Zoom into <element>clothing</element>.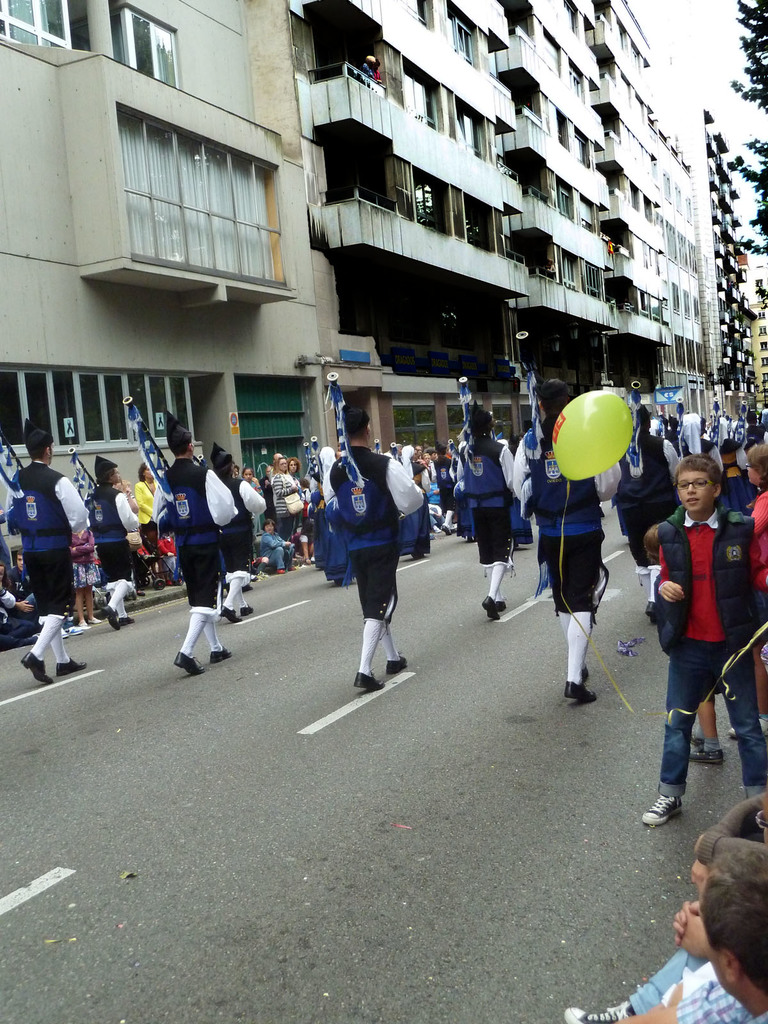
Zoom target: [left=677, top=977, right=767, bottom=1023].
